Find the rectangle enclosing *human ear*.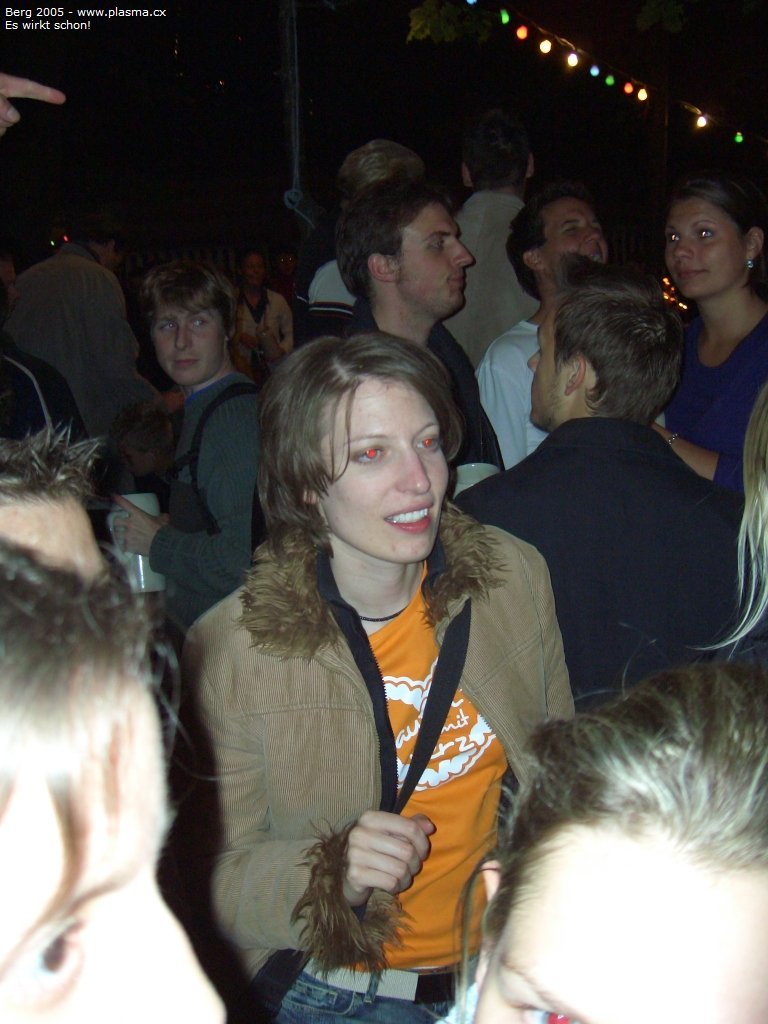
368,253,398,281.
